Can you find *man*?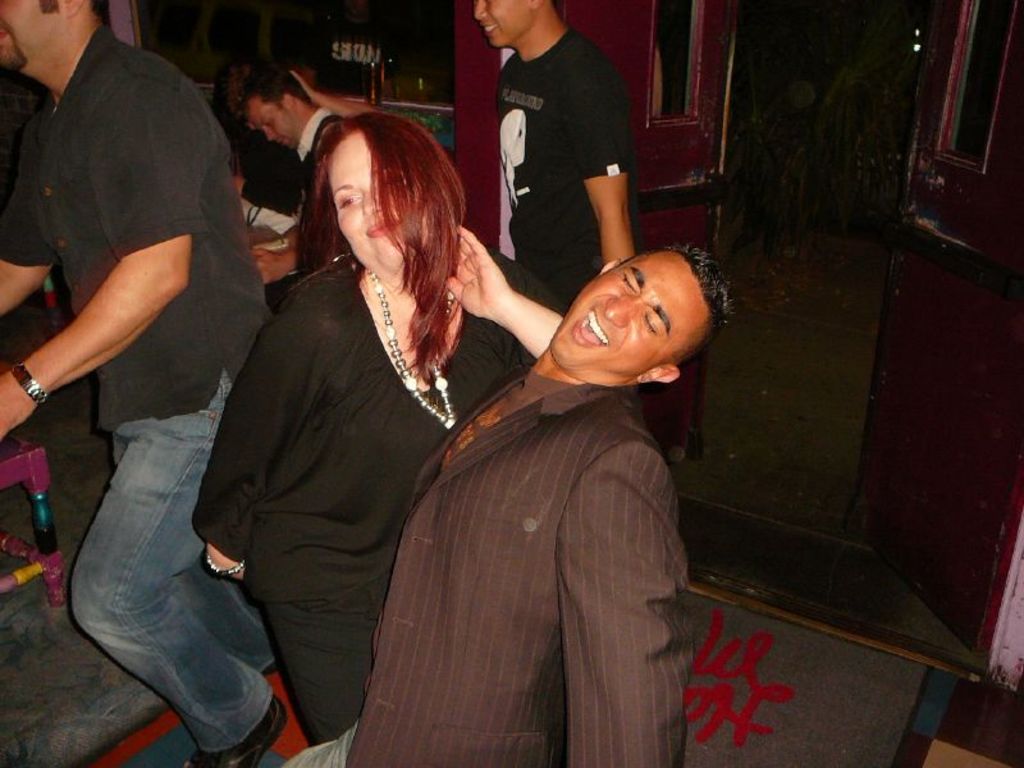
Yes, bounding box: rect(344, 233, 749, 765).
